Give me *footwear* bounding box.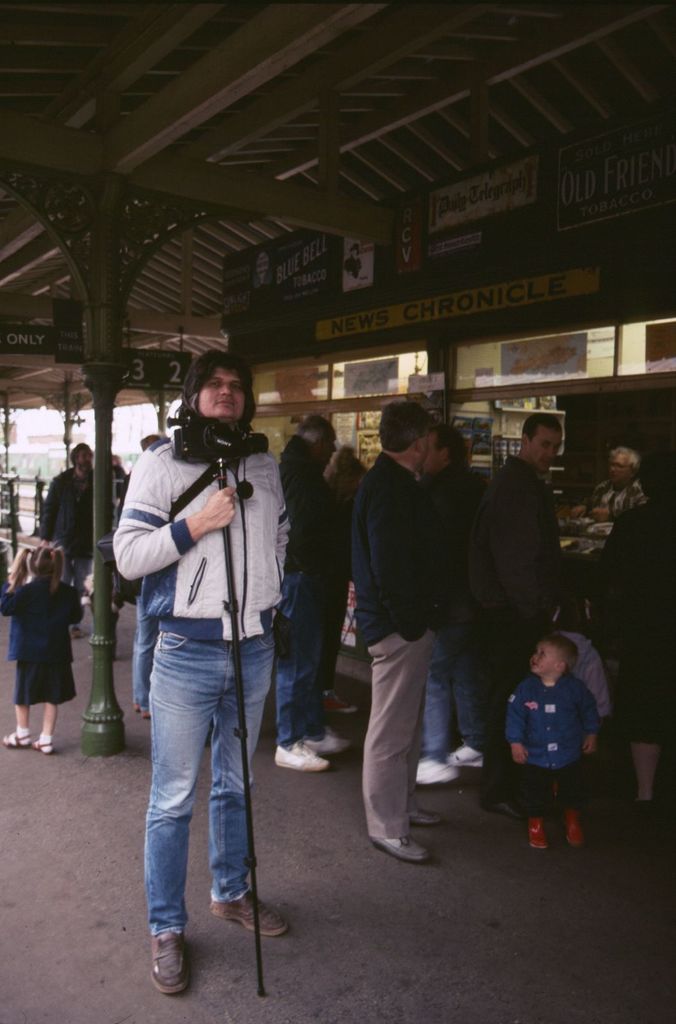
[209,886,289,935].
